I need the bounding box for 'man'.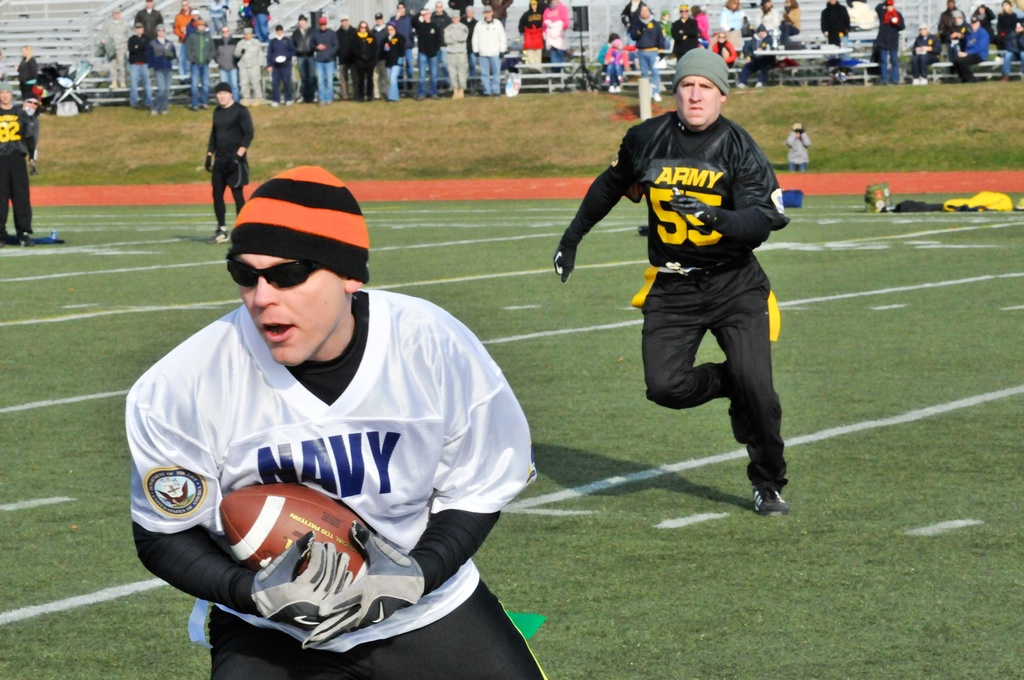
Here it is: 952:16:992:83.
